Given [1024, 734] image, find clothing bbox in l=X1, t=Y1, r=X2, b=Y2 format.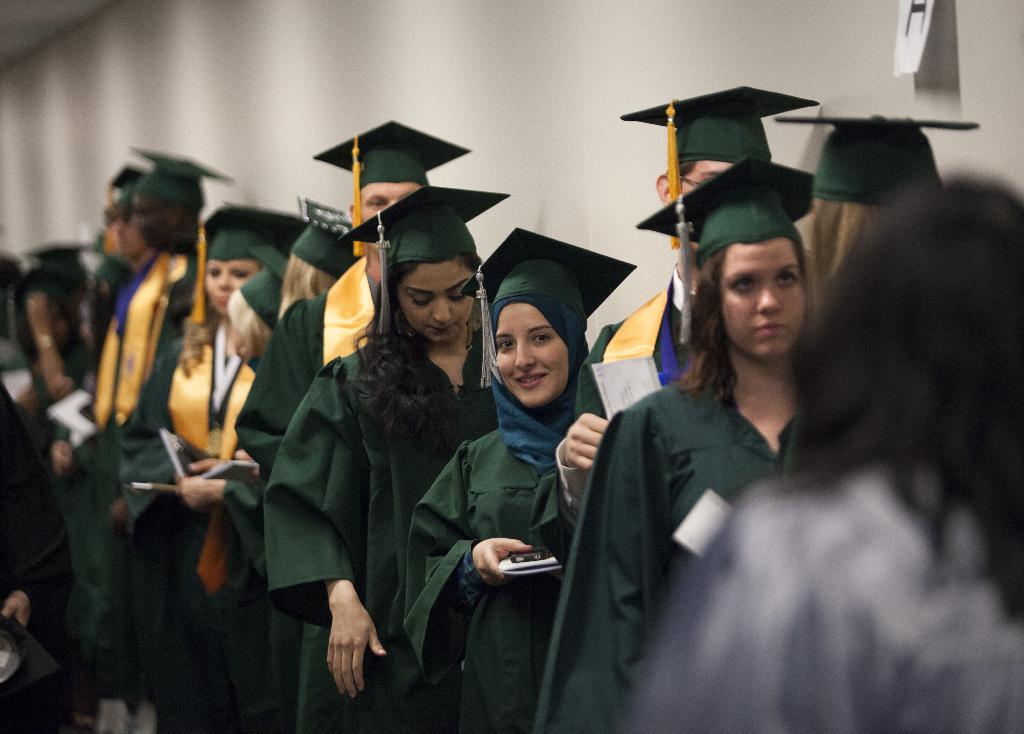
l=314, t=118, r=483, b=187.
